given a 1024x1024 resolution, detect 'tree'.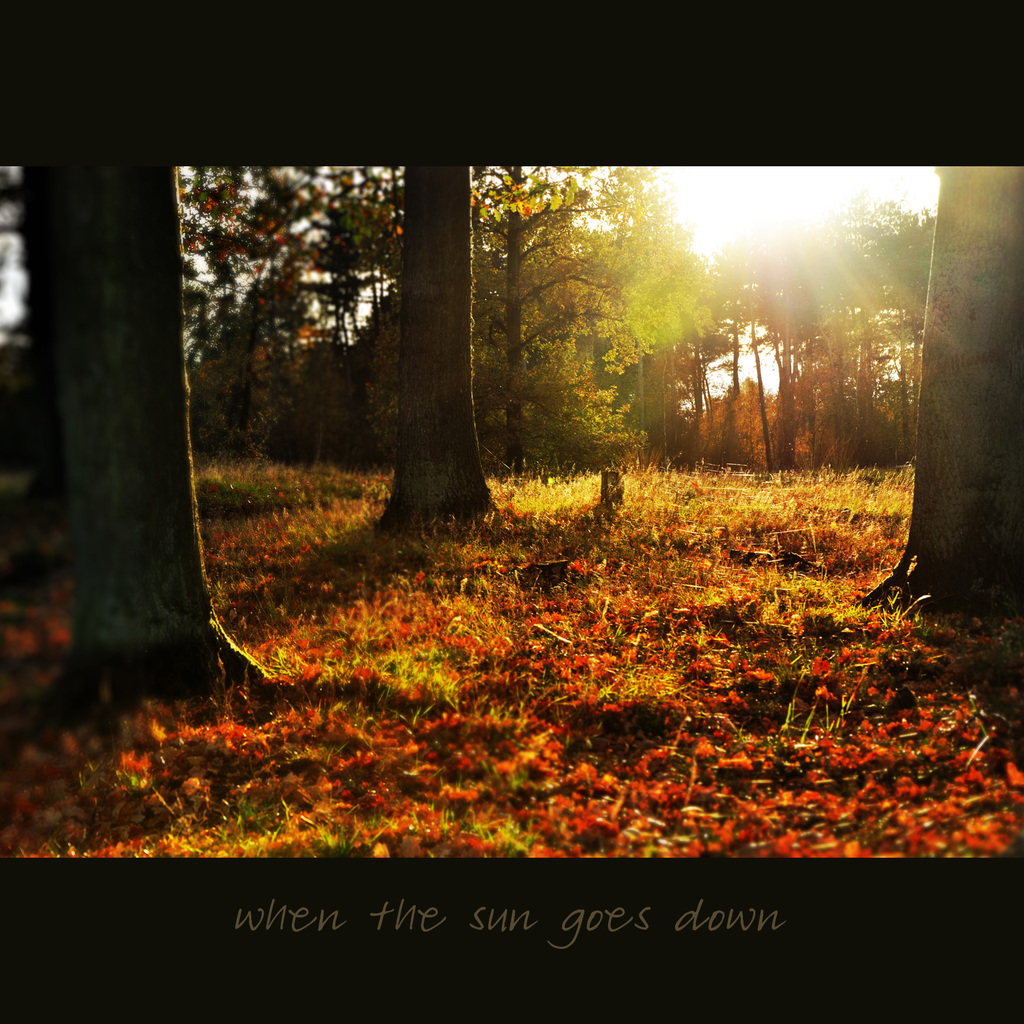
<box>490,154,693,466</box>.
